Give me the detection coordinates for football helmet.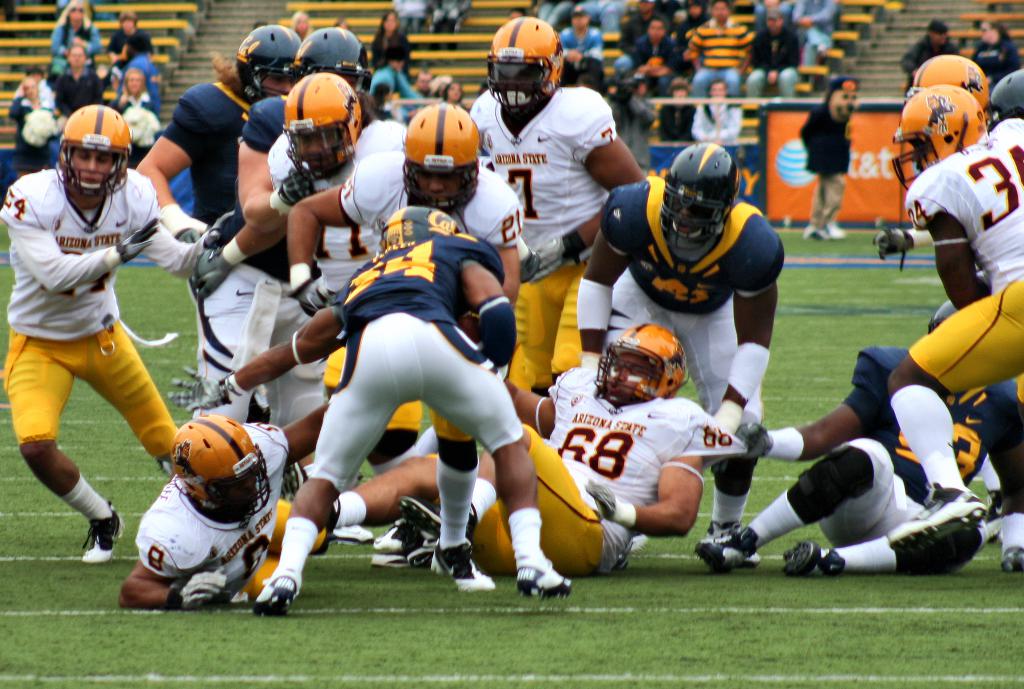
598:318:690:406.
